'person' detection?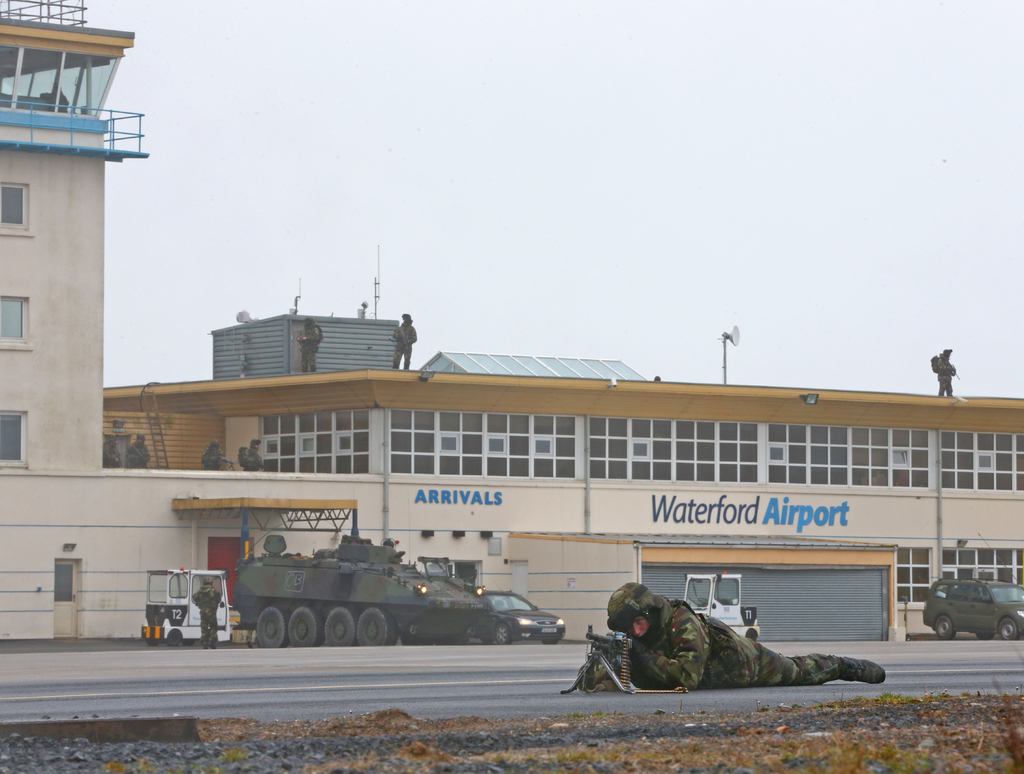
box=[296, 317, 321, 372]
